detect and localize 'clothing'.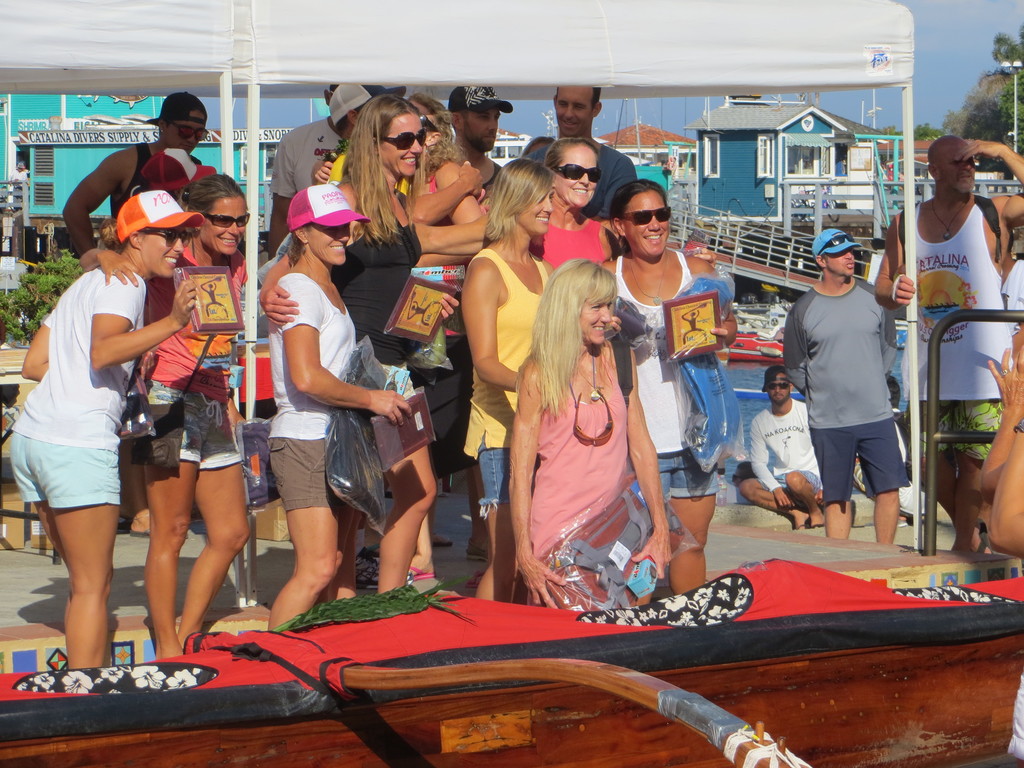
Localized at x1=262, y1=113, x2=349, y2=200.
